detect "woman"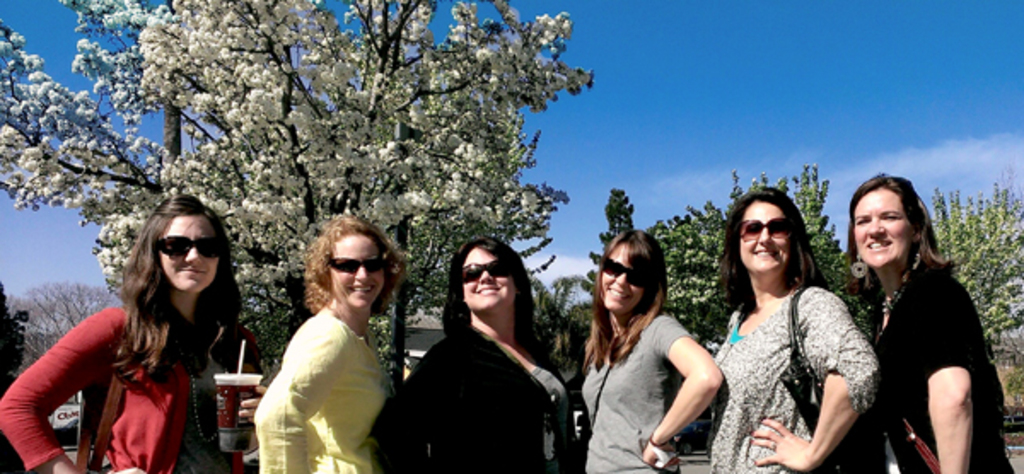
(840,176,1022,472)
